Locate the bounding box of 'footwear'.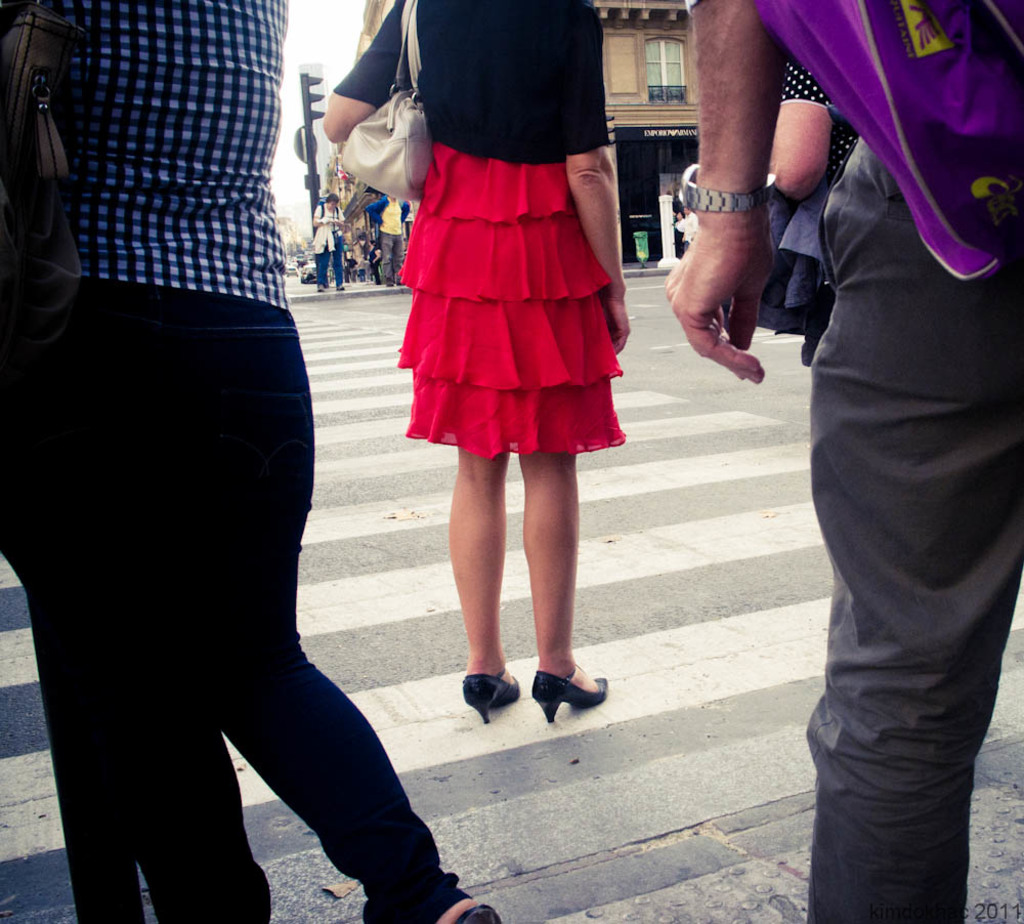
Bounding box: l=315, t=284, r=325, b=293.
